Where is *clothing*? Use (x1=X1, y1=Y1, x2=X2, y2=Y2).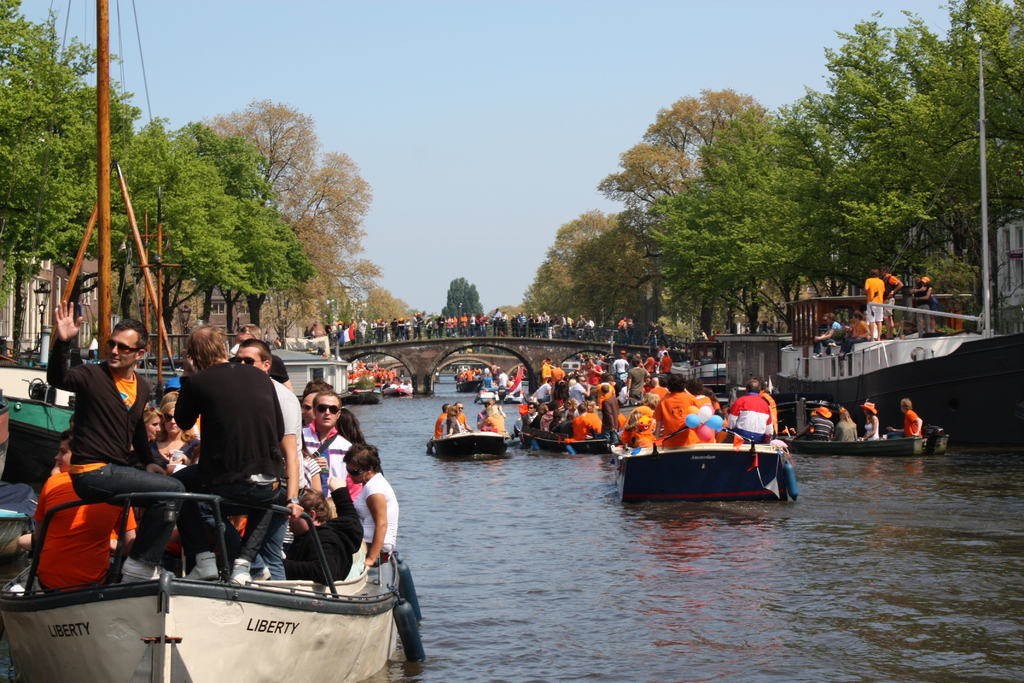
(x1=624, y1=365, x2=645, y2=399).
